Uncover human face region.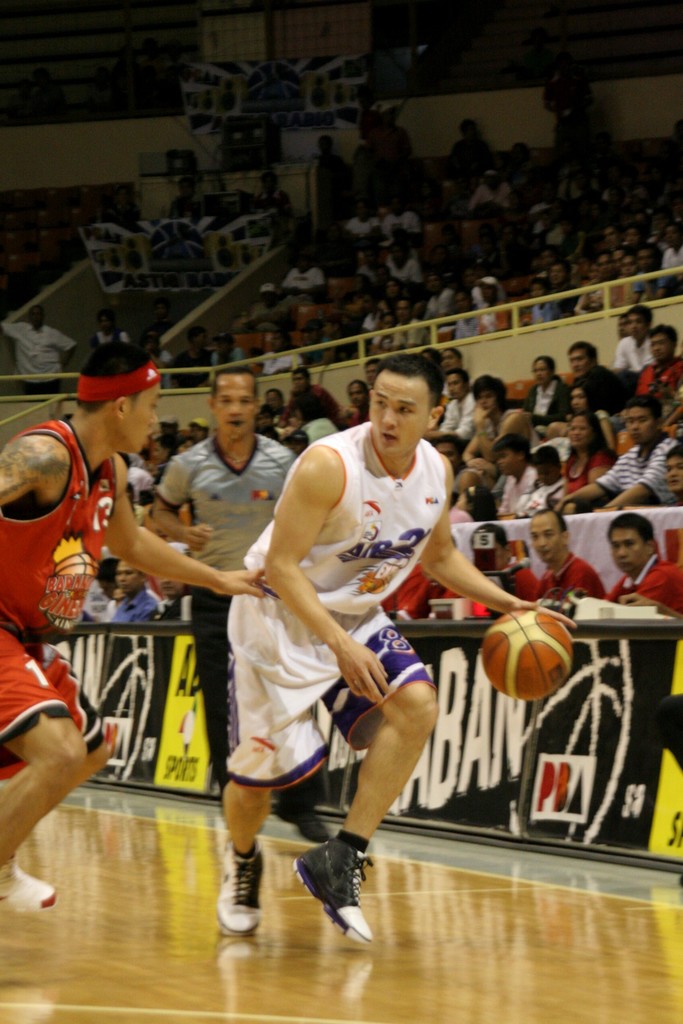
Uncovered: (x1=268, y1=334, x2=282, y2=351).
